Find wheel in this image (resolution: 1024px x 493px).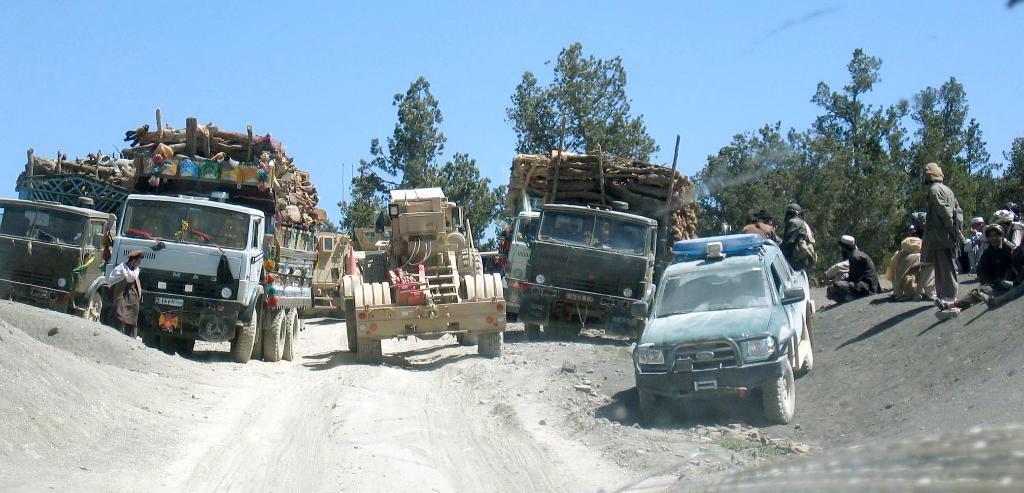
box=[346, 300, 355, 352].
